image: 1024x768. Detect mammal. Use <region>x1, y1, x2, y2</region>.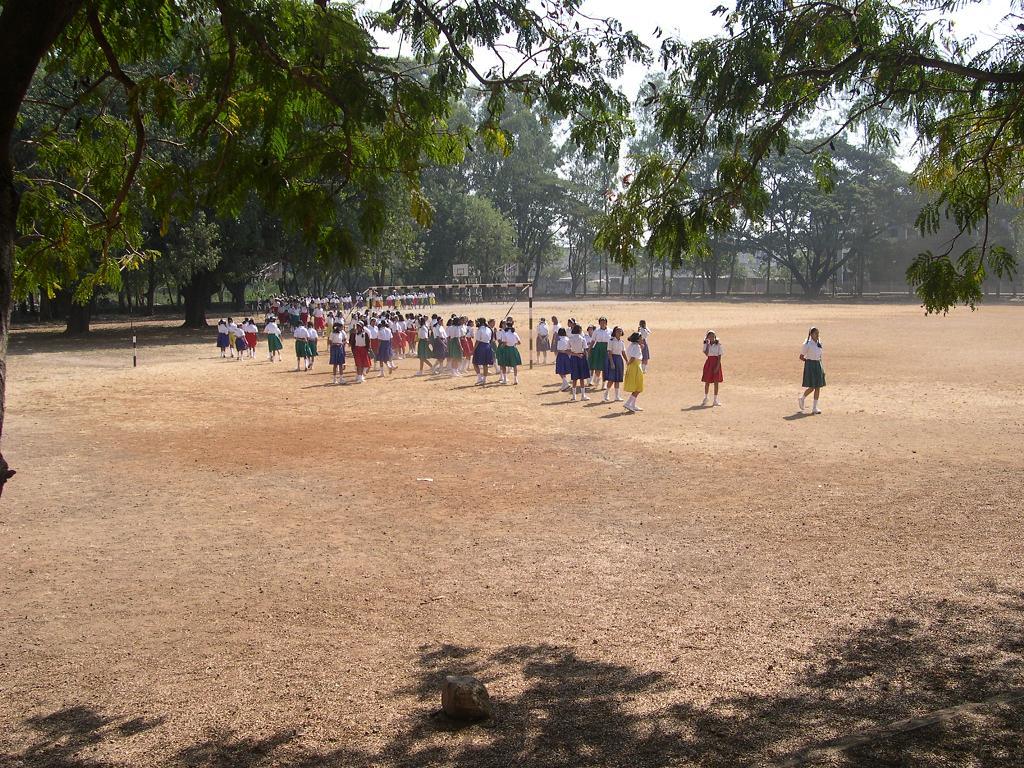
<region>689, 326, 728, 406</region>.
